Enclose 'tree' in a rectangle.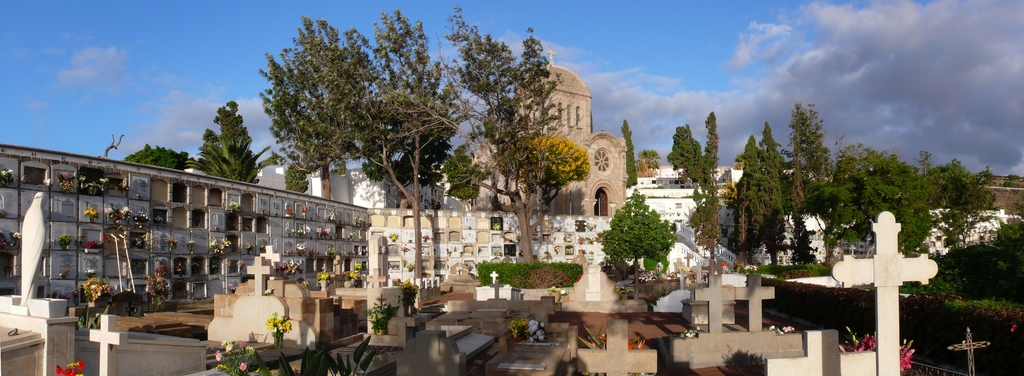
bbox(257, 14, 372, 198).
